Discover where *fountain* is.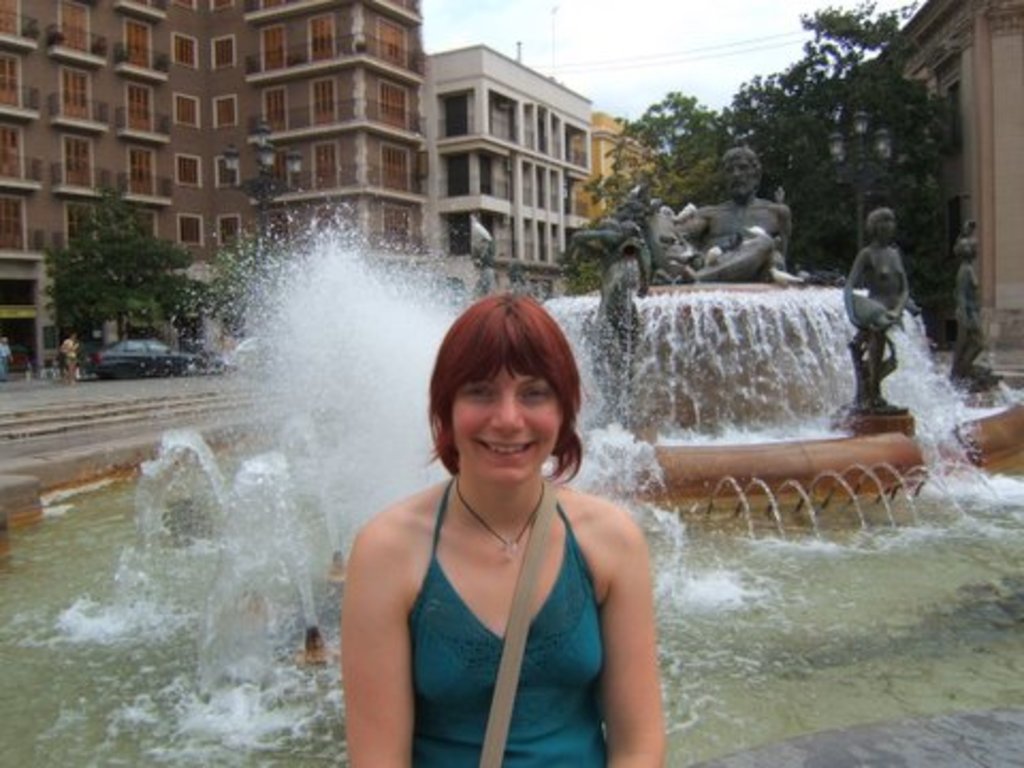
Discovered at 141, 55, 1009, 747.
